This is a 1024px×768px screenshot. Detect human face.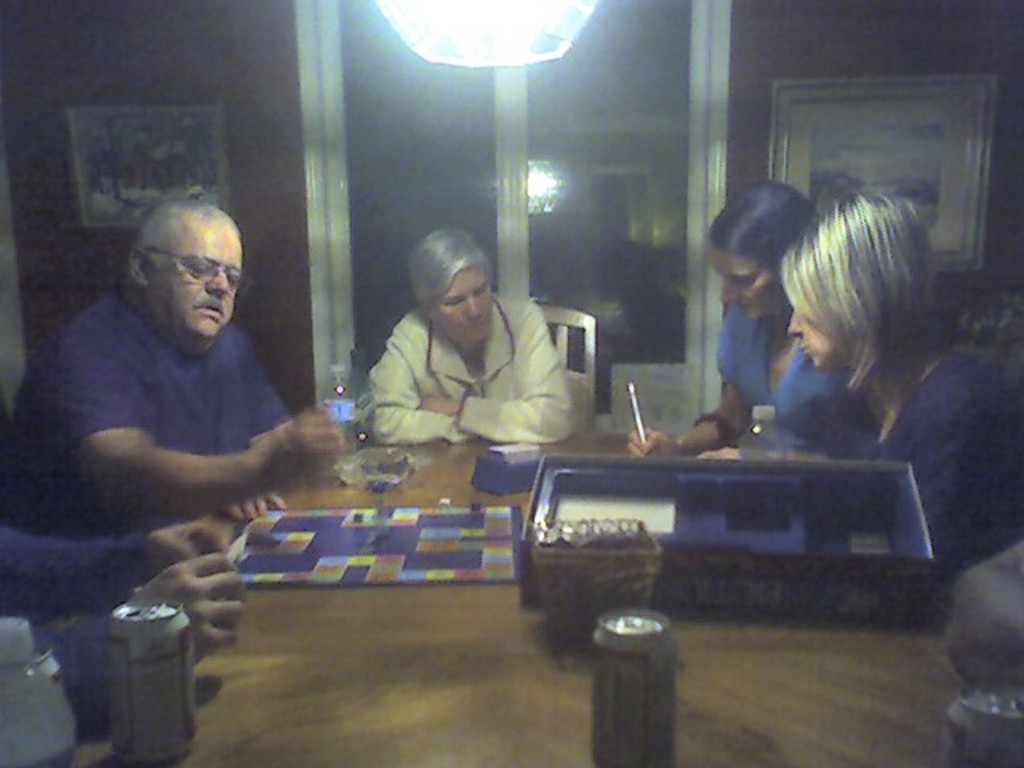
Rect(787, 301, 846, 370).
